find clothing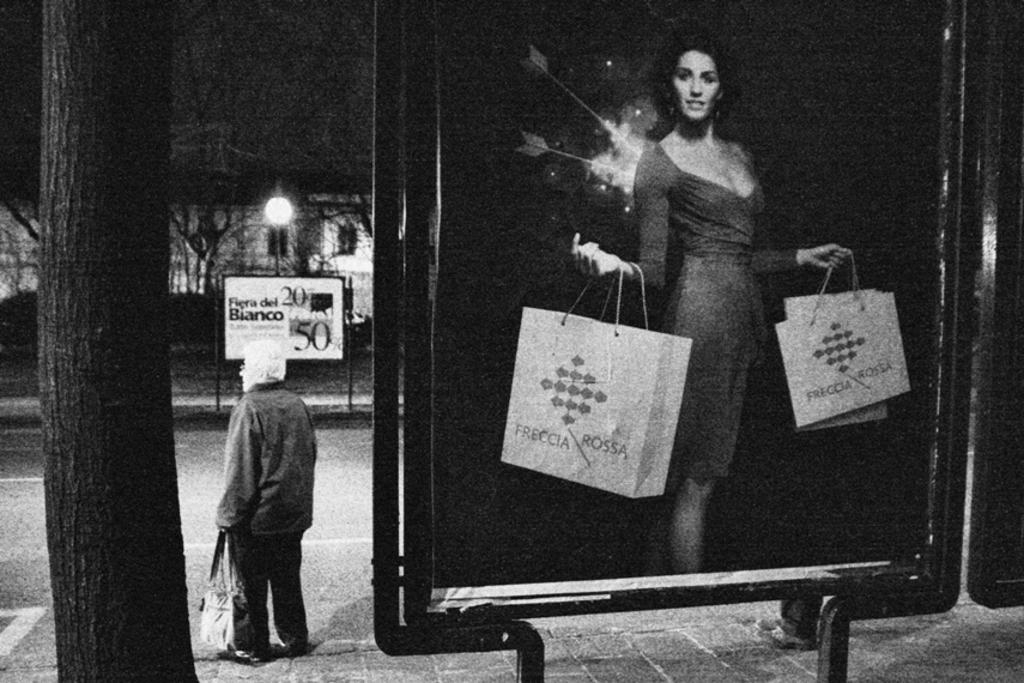
x1=220 y1=526 x2=298 y2=658
